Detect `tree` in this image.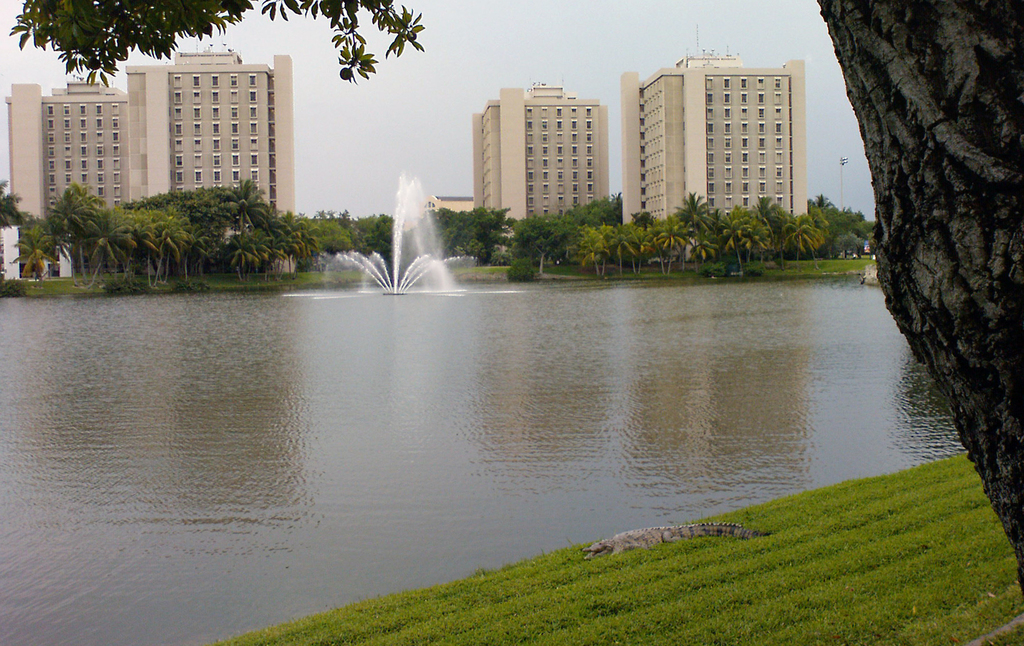
Detection: <box>11,215,61,286</box>.
